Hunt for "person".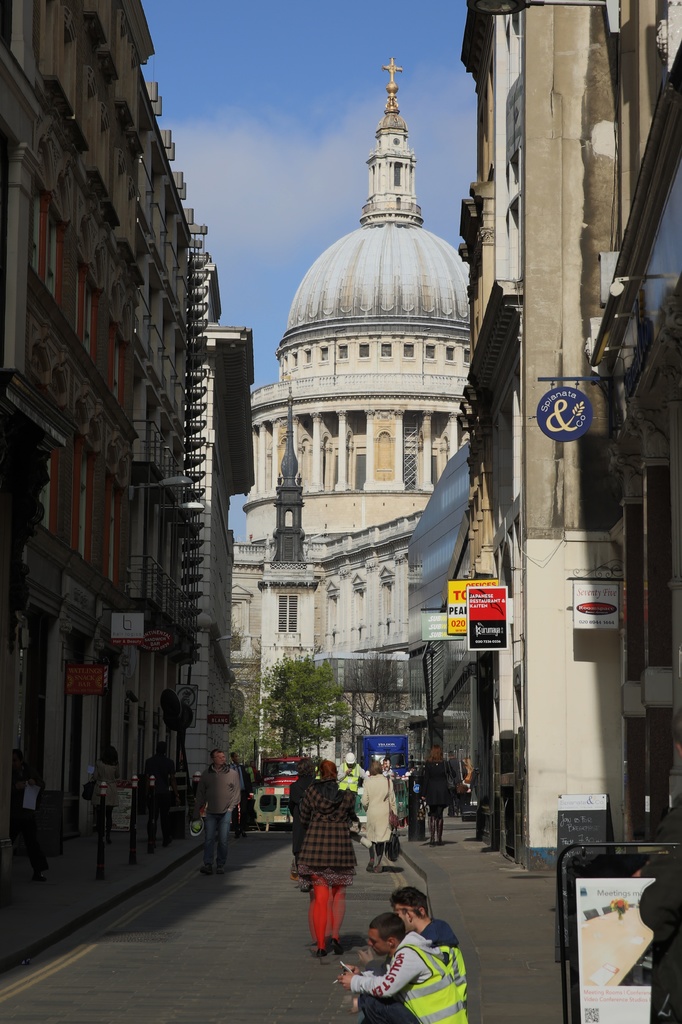
Hunted down at region(191, 753, 246, 879).
